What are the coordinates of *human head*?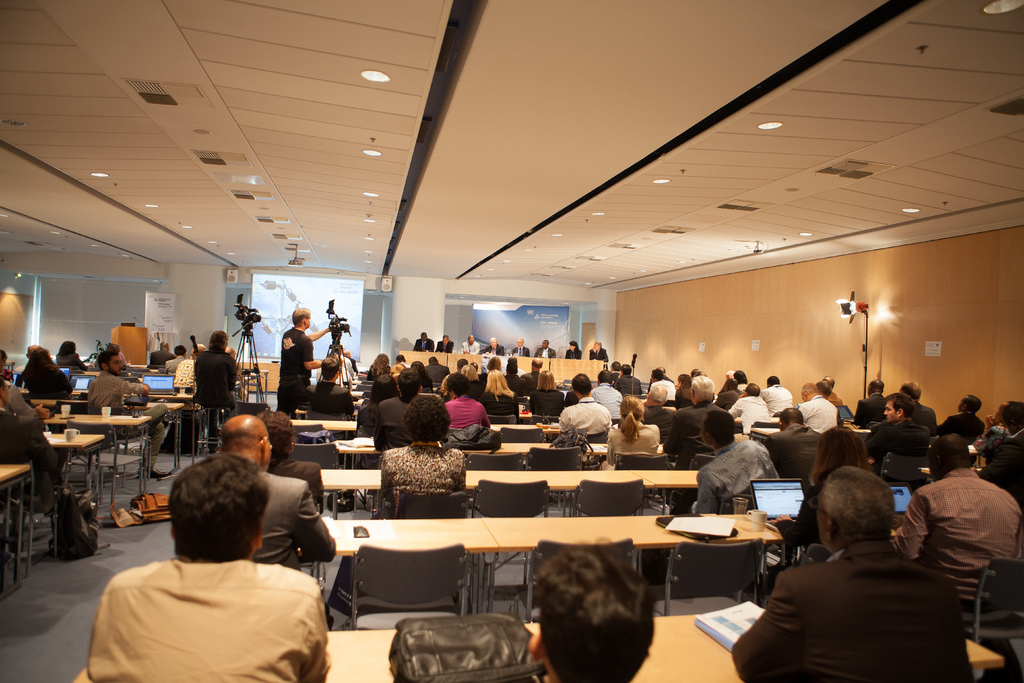
bbox=[803, 382, 820, 402].
